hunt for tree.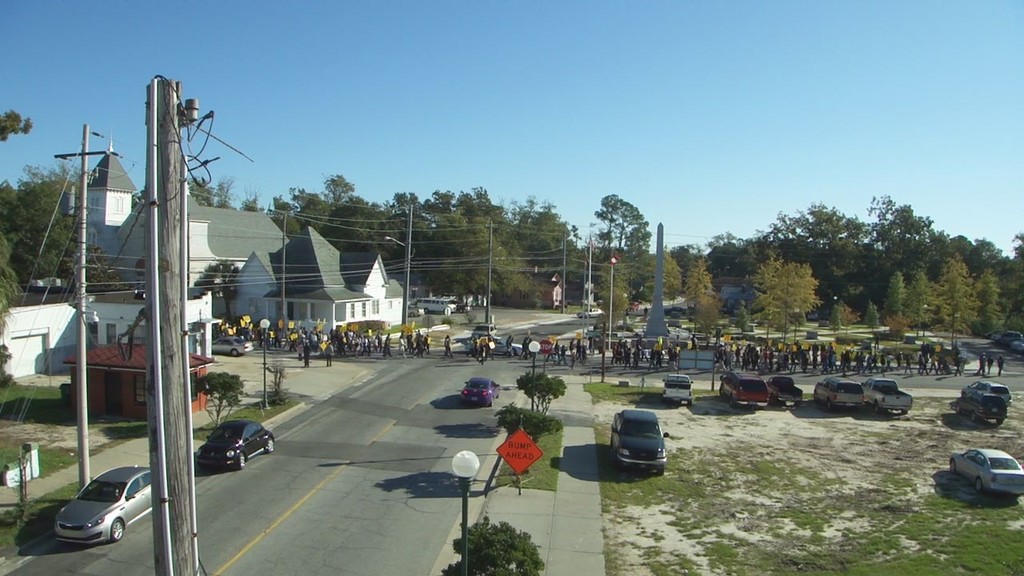
Hunted down at {"left": 0, "top": 108, "right": 35, "bottom": 142}.
